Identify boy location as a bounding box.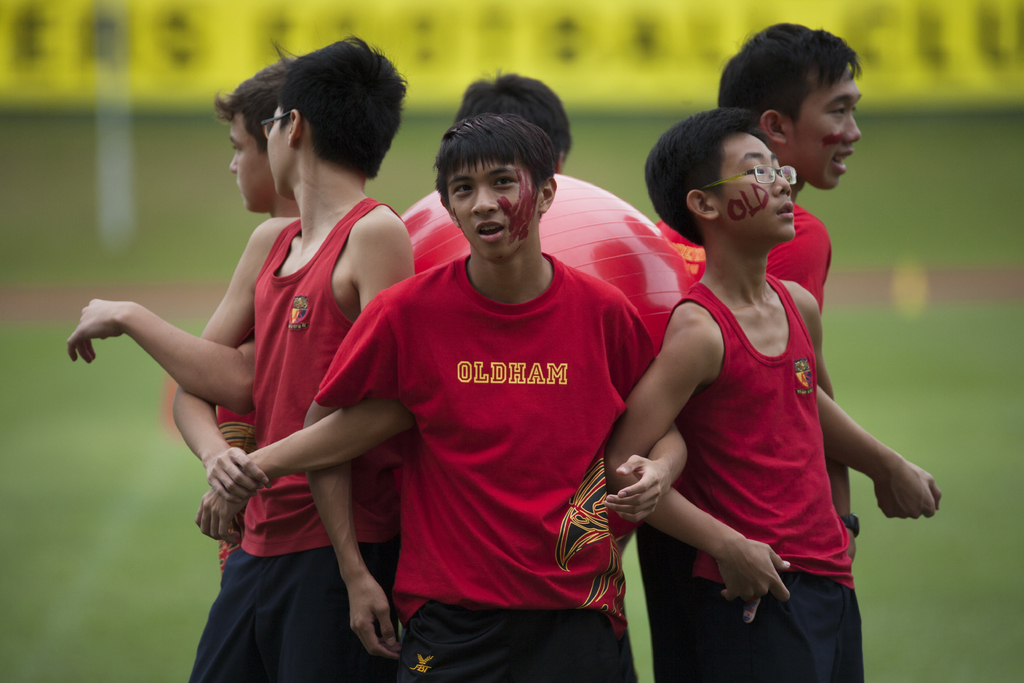
292 115 689 682.
